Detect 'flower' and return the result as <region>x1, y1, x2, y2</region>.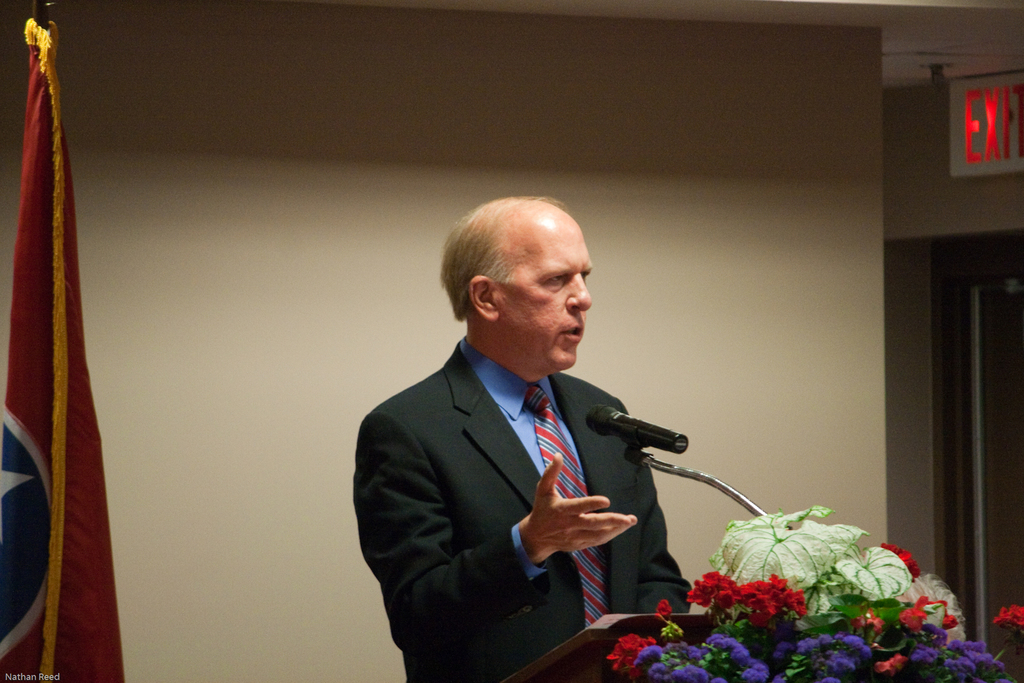
<region>993, 605, 1023, 641</region>.
